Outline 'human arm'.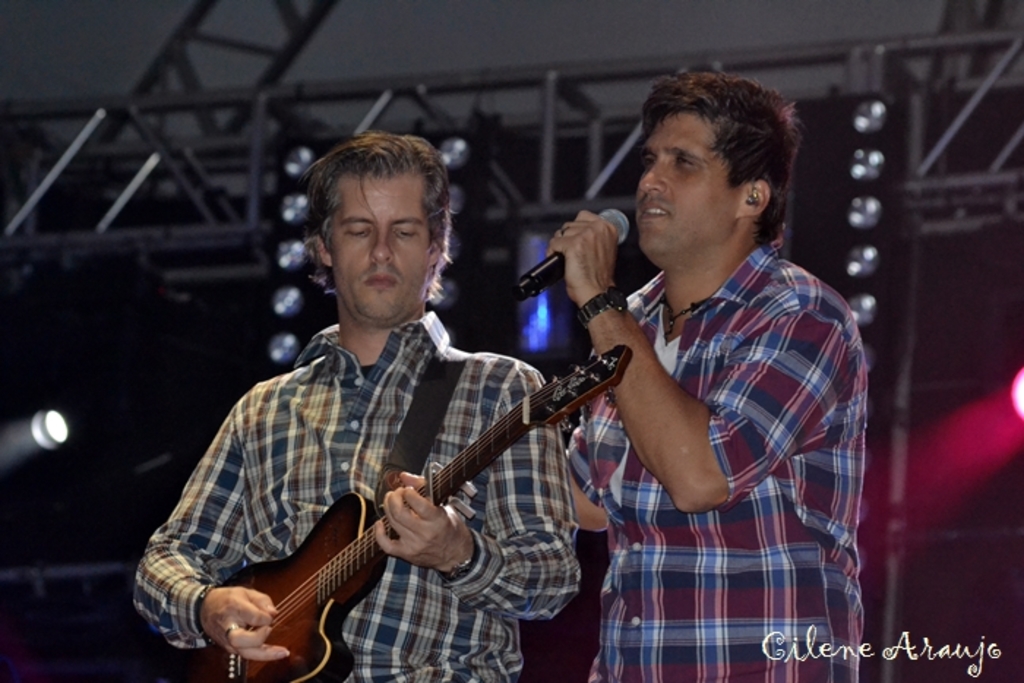
Outline: {"x1": 127, "y1": 407, "x2": 297, "y2": 665}.
